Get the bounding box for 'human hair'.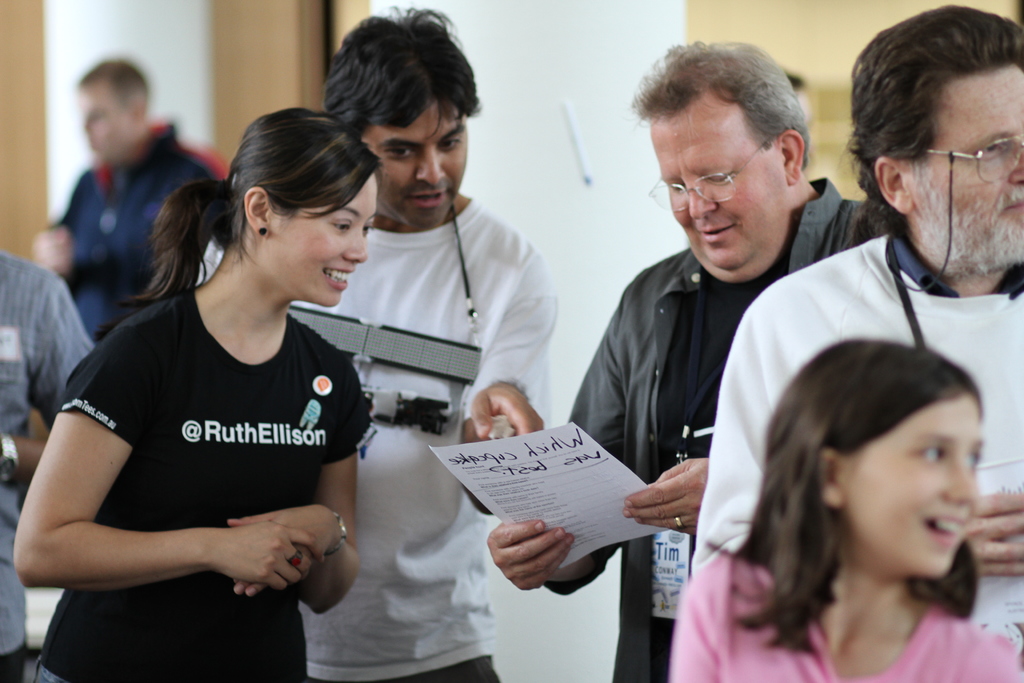
left=850, top=1, right=1023, bottom=212.
